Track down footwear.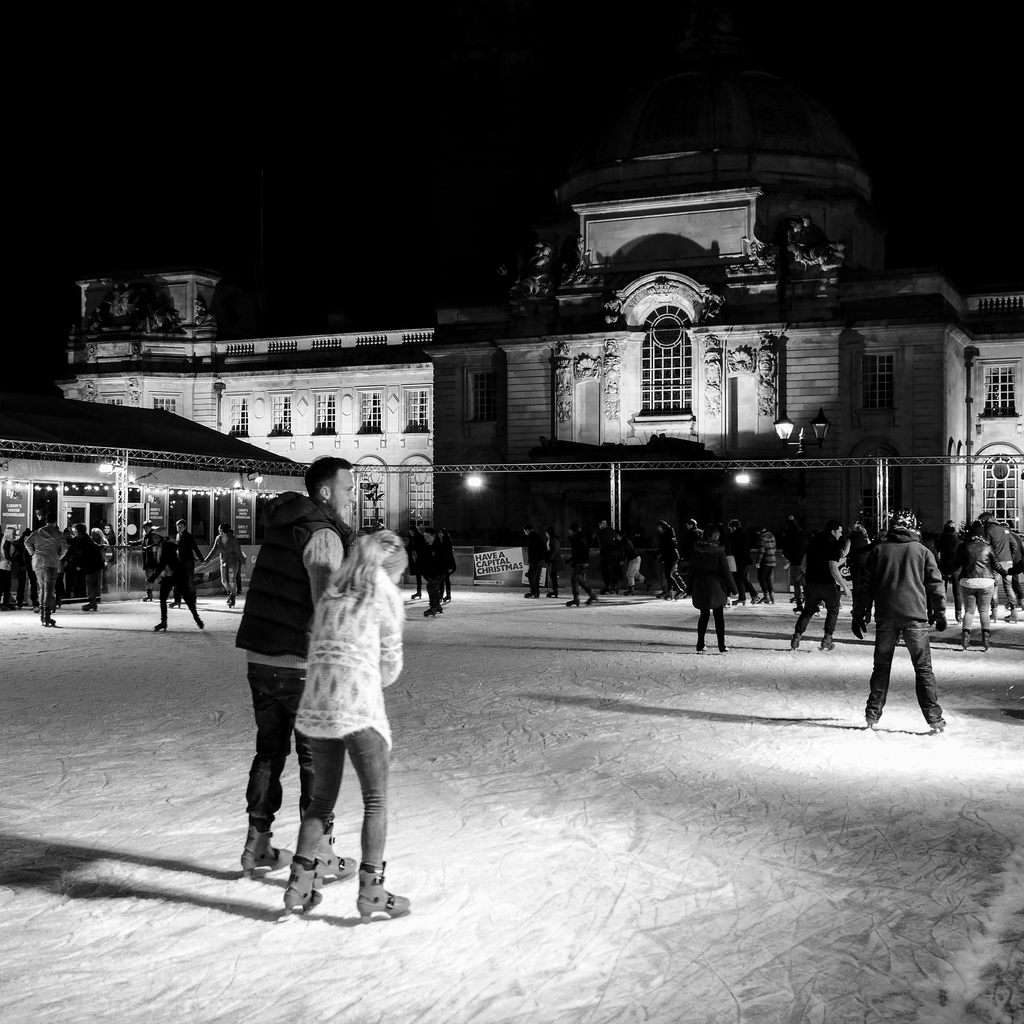
Tracked to [left=435, top=598, right=444, bottom=612].
